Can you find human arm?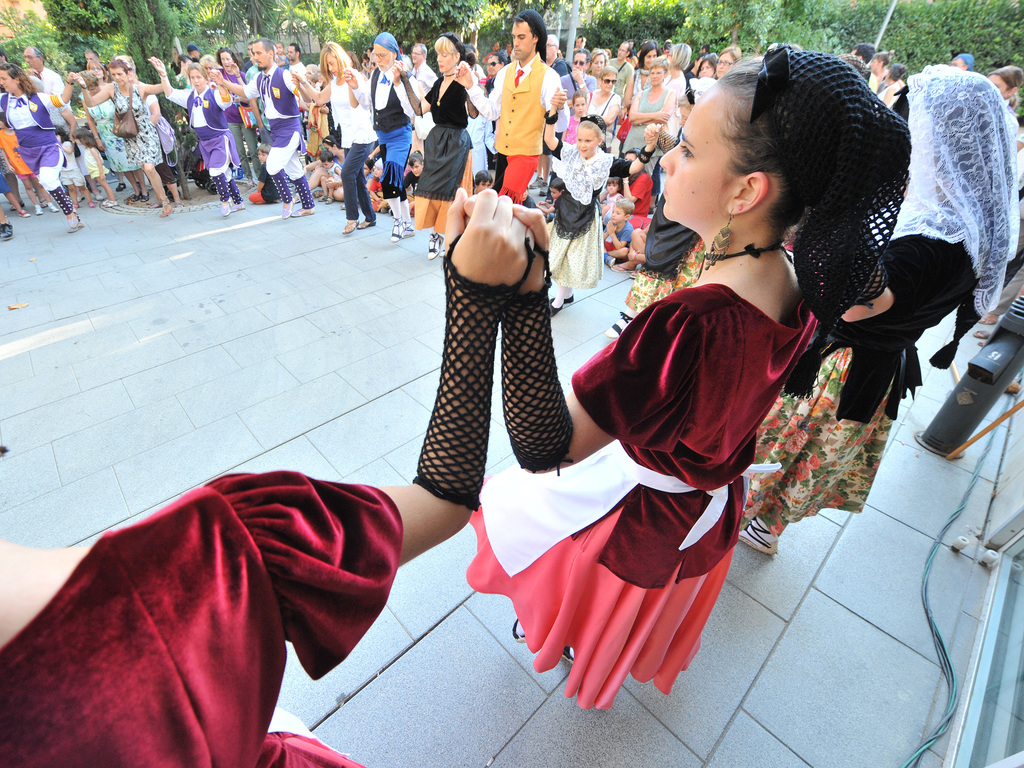
Yes, bounding box: box=[629, 87, 675, 123].
